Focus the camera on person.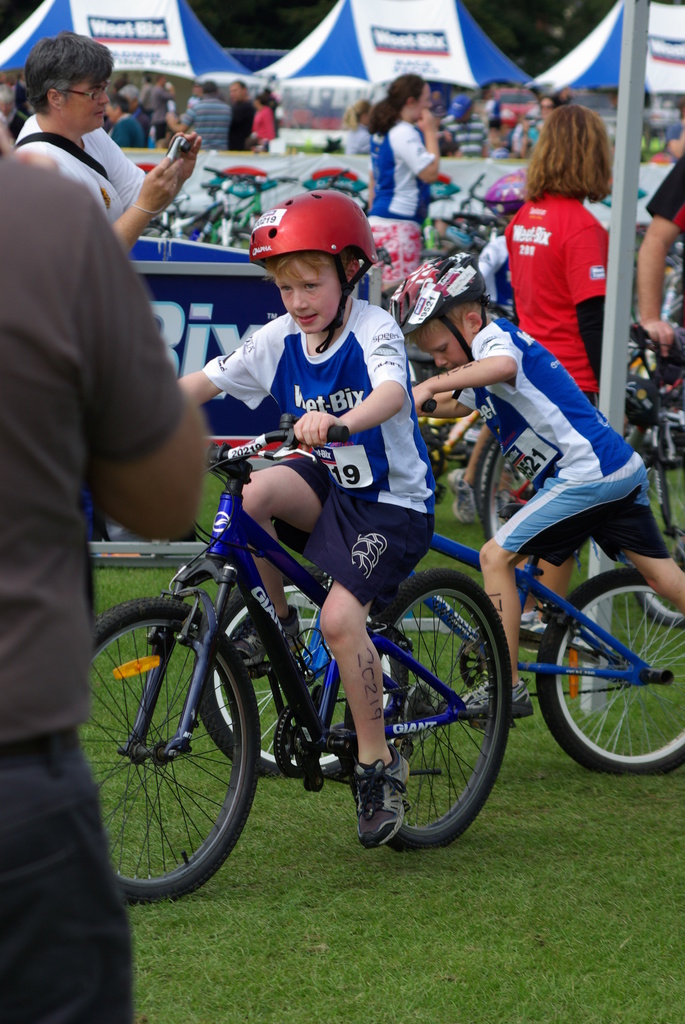
Focus region: 0/150/198/1023.
